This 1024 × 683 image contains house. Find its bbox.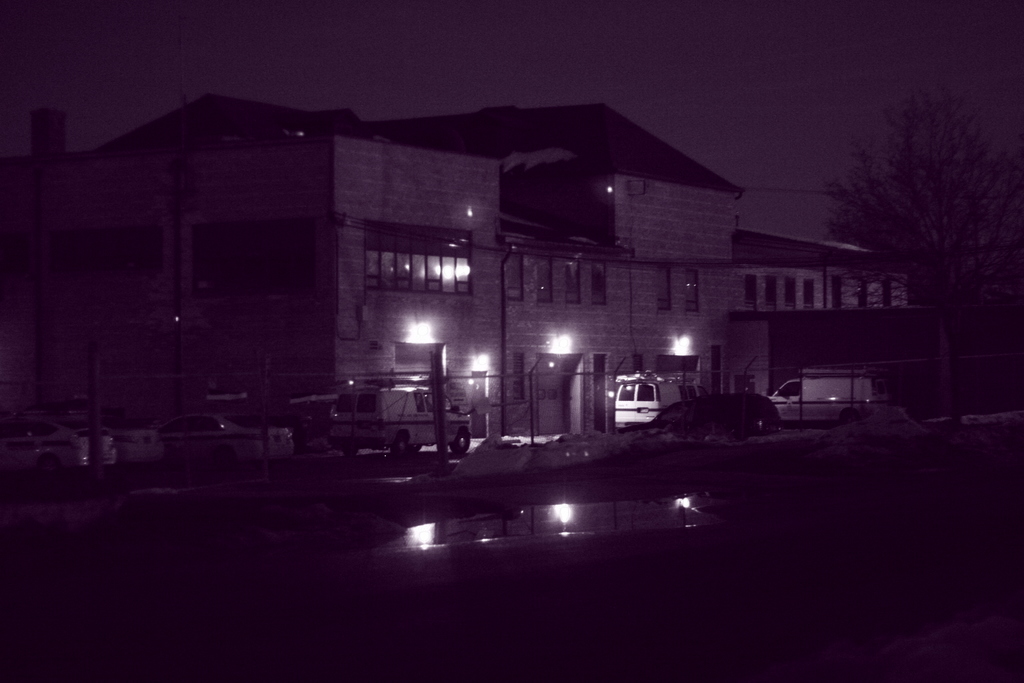
(left=118, top=46, right=924, bottom=506).
